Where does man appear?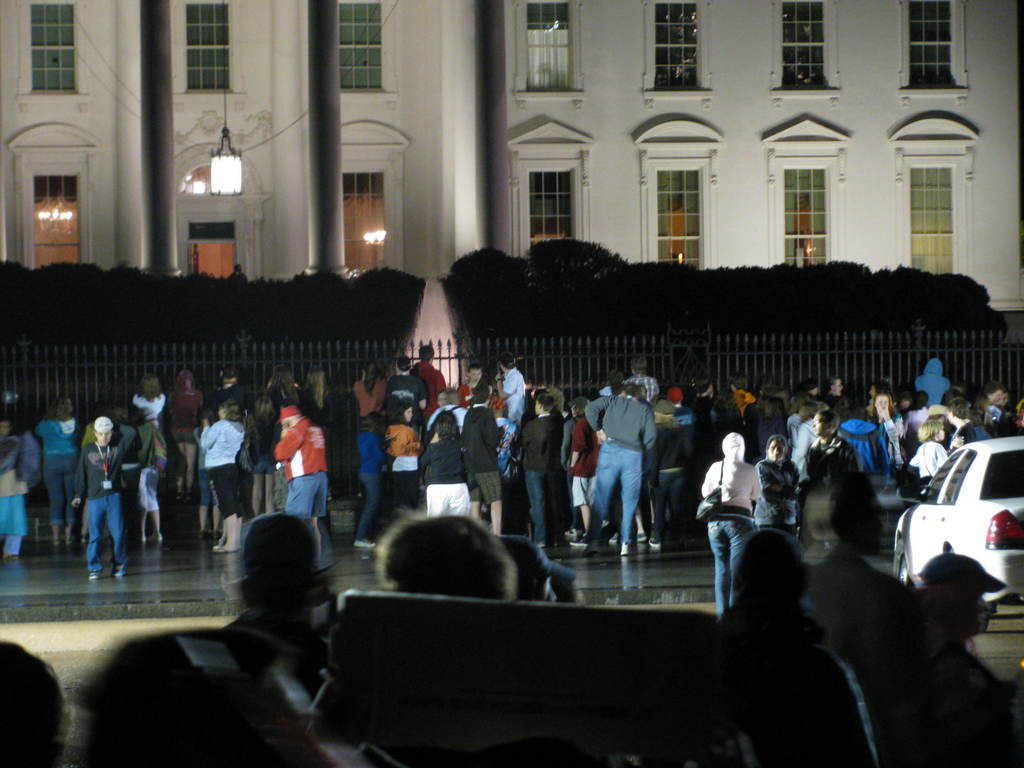
Appears at (x1=460, y1=382, x2=508, y2=534).
